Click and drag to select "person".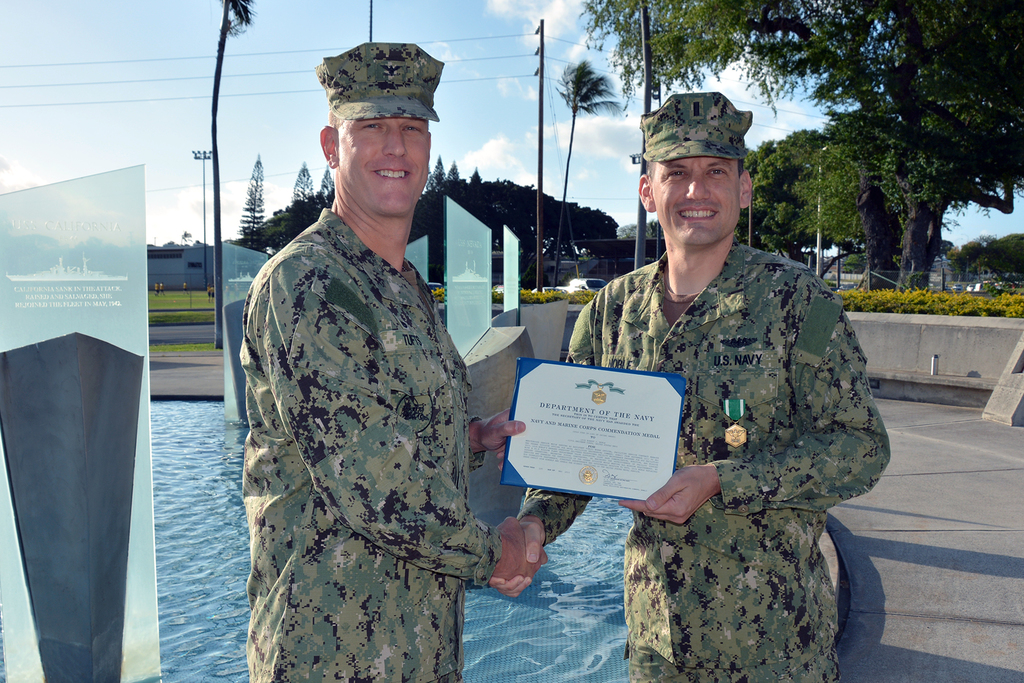
Selection: [left=237, top=40, right=552, bottom=682].
